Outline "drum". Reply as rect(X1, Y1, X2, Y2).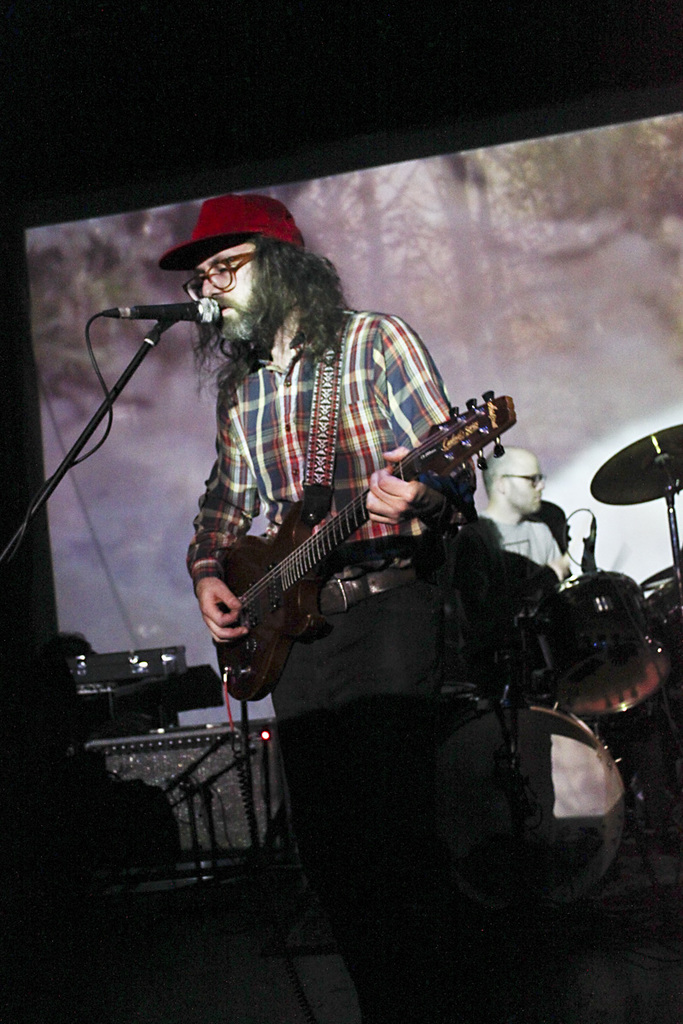
rect(427, 703, 632, 911).
